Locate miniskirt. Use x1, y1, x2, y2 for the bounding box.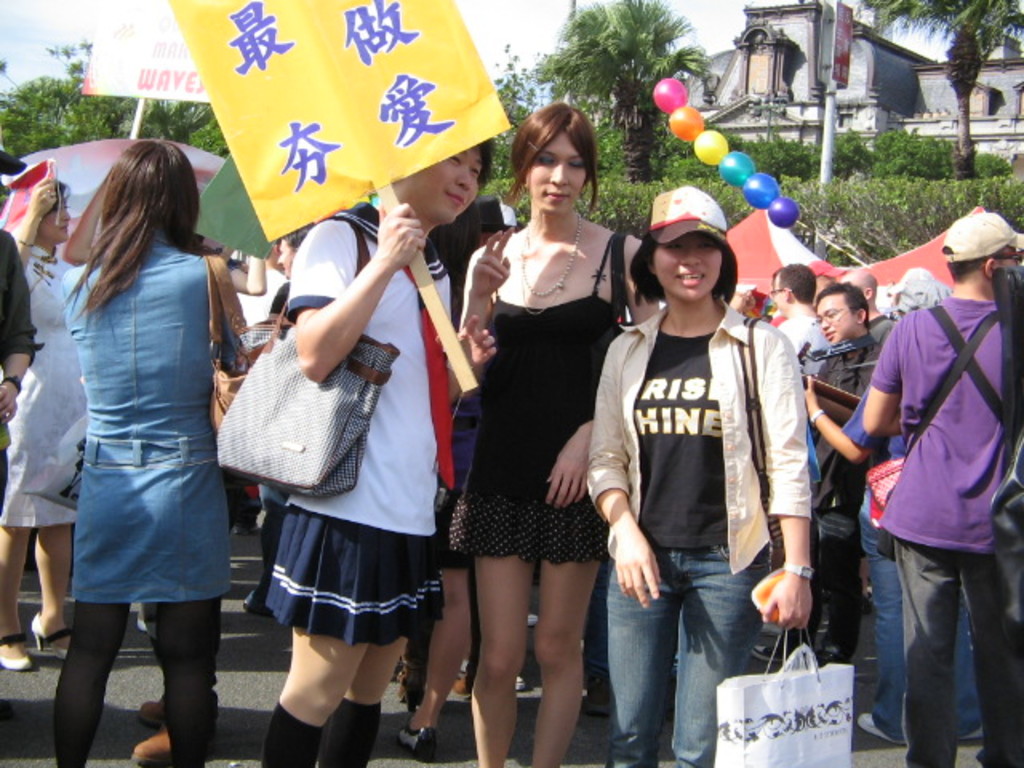
259, 506, 448, 654.
